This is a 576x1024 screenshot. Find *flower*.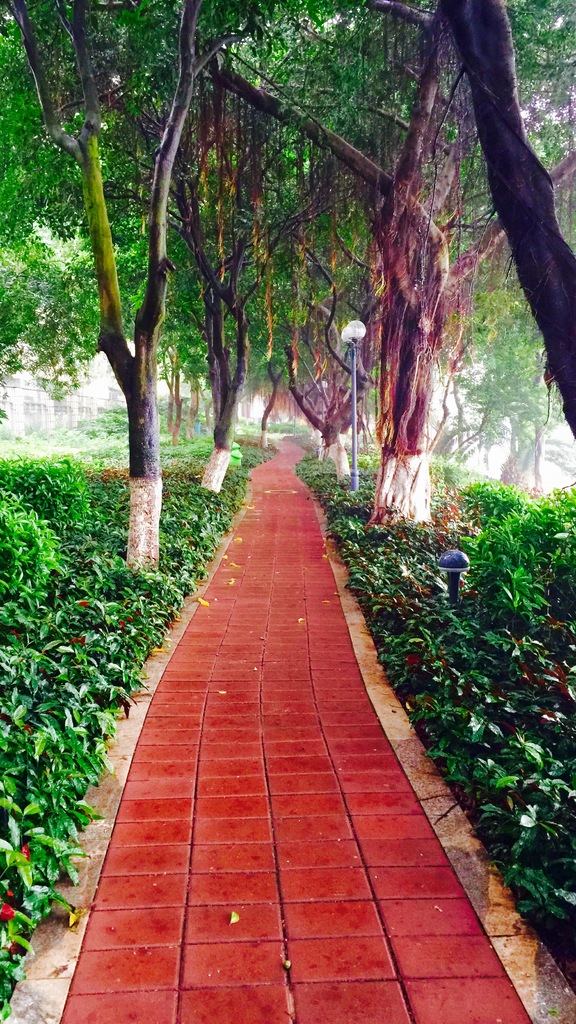
Bounding box: (left=76, top=598, right=88, bottom=607).
